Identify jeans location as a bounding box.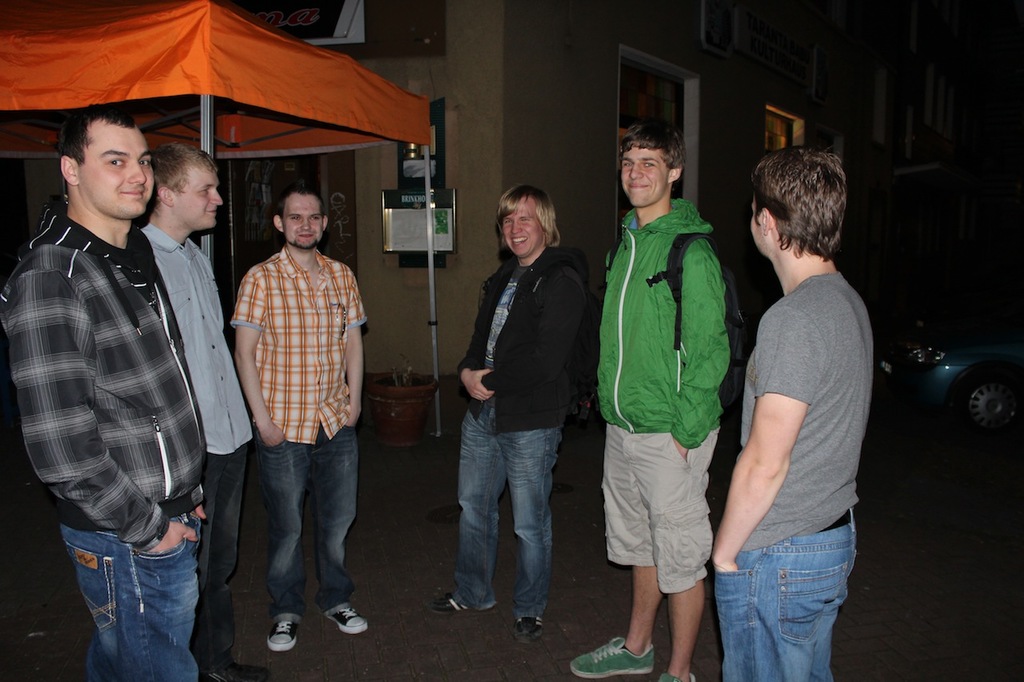
box=[201, 445, 248, 673].
